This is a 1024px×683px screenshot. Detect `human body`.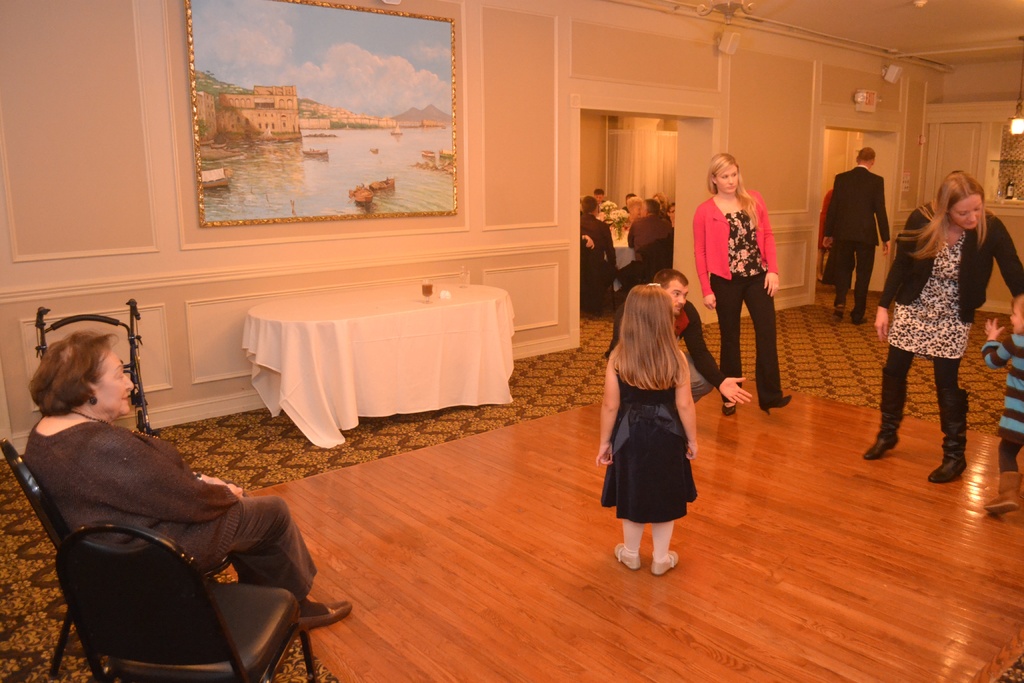
<box>694,149,794,413</box>.
